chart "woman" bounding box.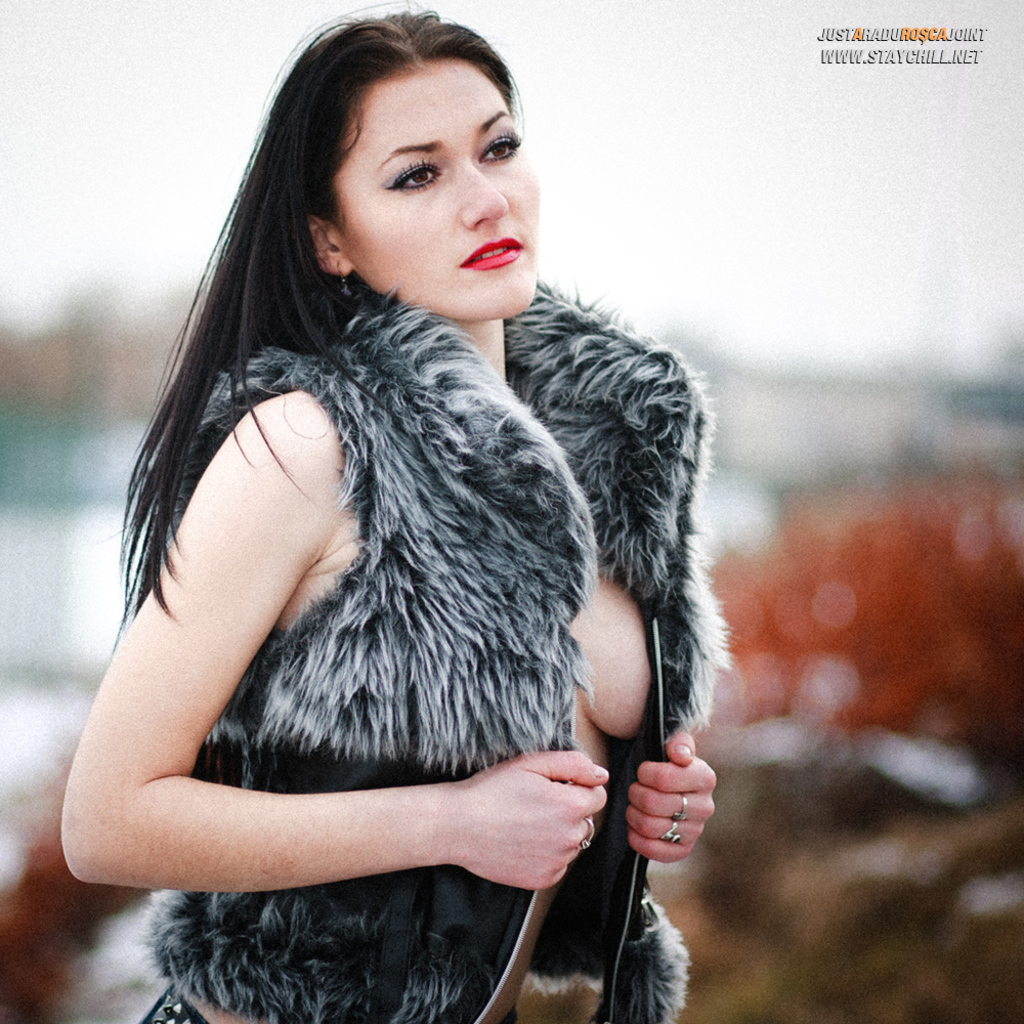
Charted: [left=36, top=0, right=699, bottom=1023].
